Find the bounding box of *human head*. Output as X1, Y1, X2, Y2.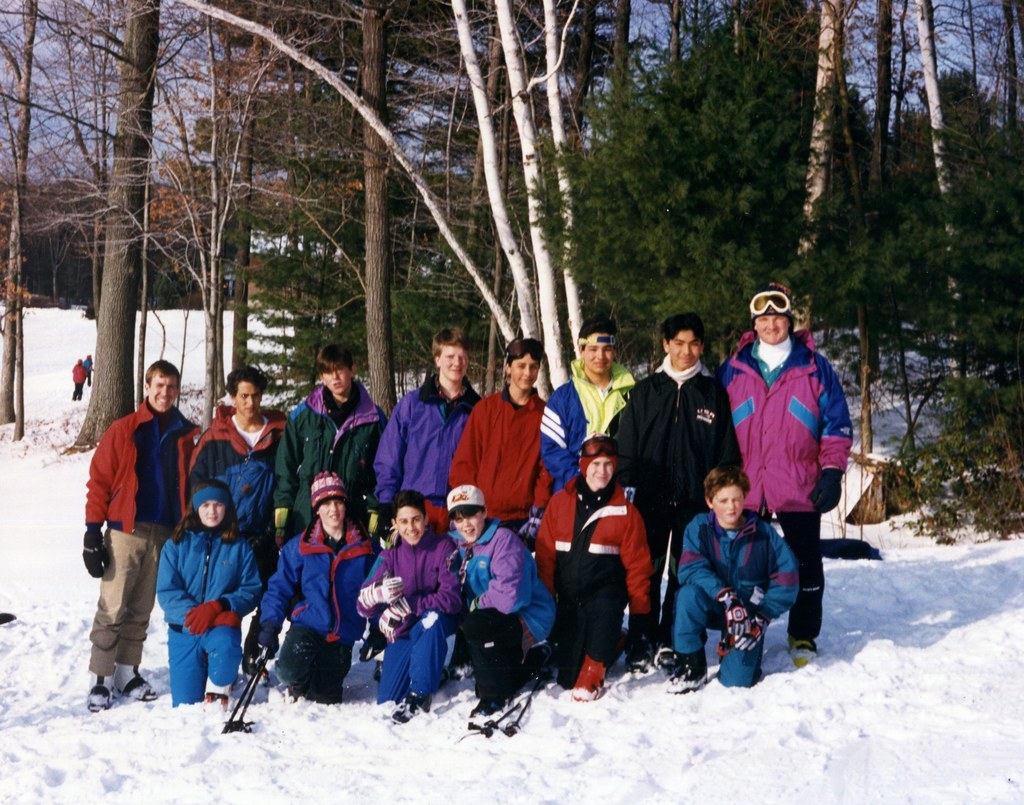
310, 472, 349, 529.
